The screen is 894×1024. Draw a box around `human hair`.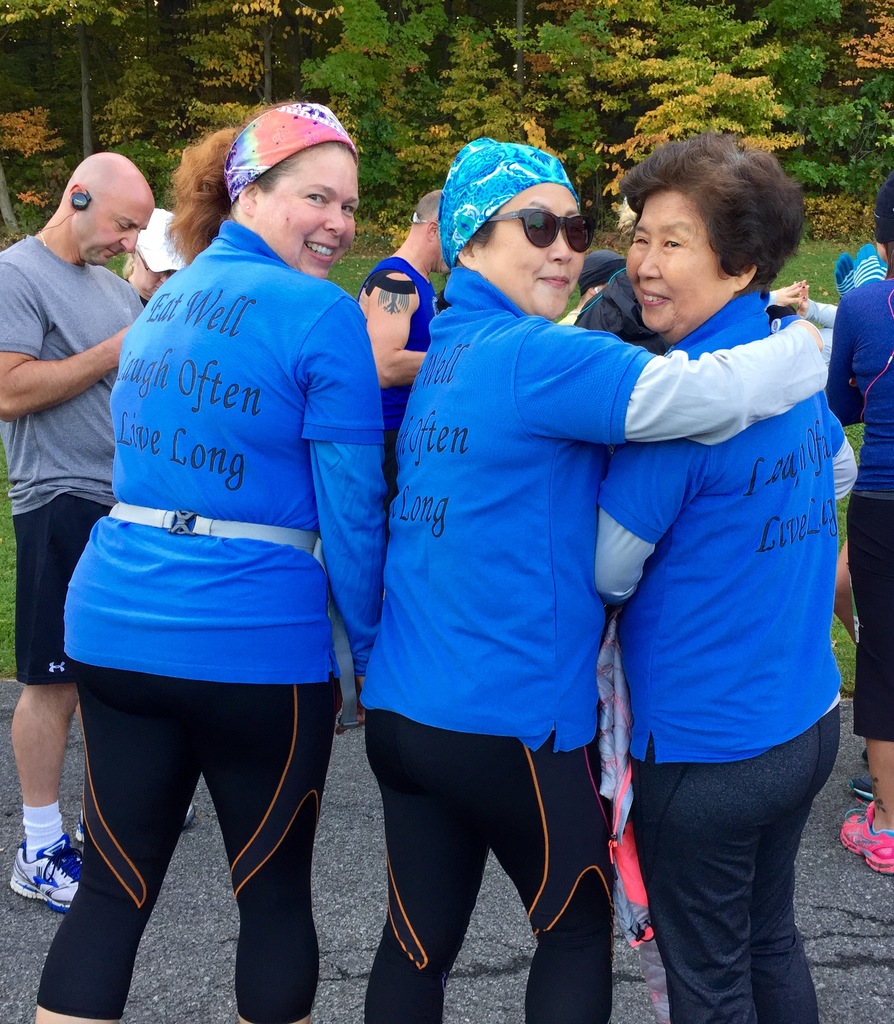
box(121, 255, 131, 280).
